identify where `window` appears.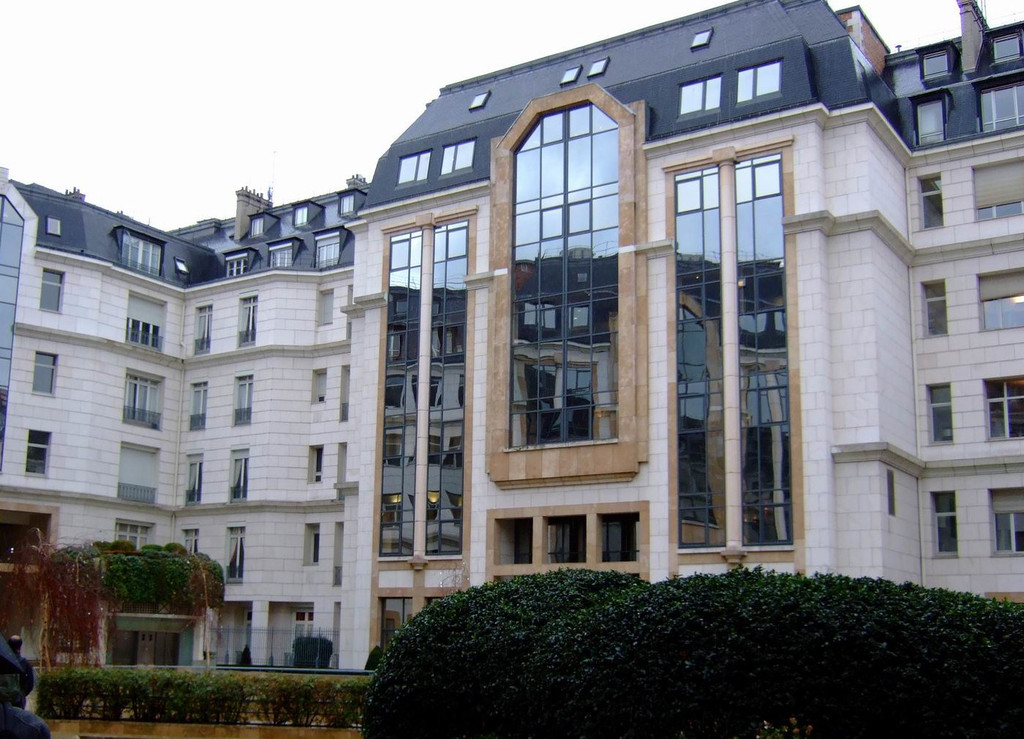
Appears at (x1=119, y1=230, x2=159, y2=276).
